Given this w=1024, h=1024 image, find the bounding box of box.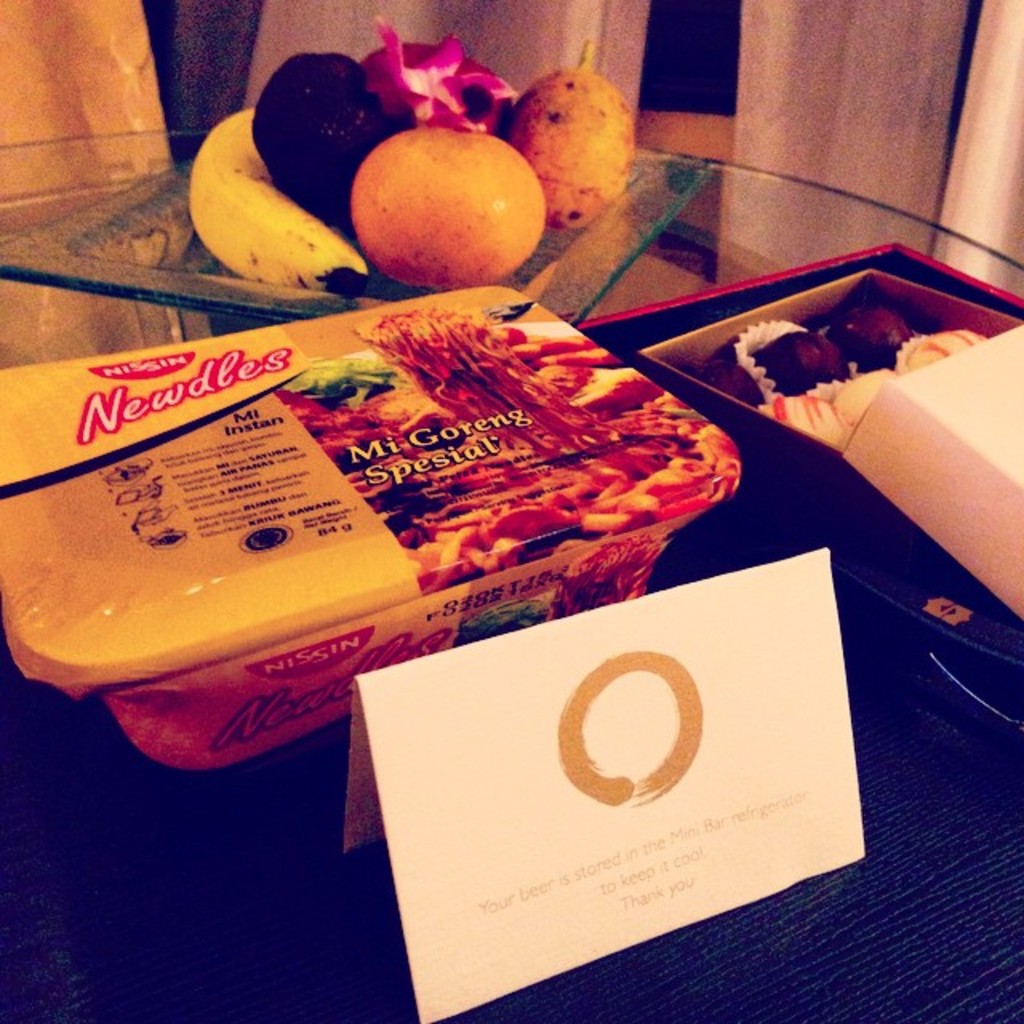
603,258,1022,635.
